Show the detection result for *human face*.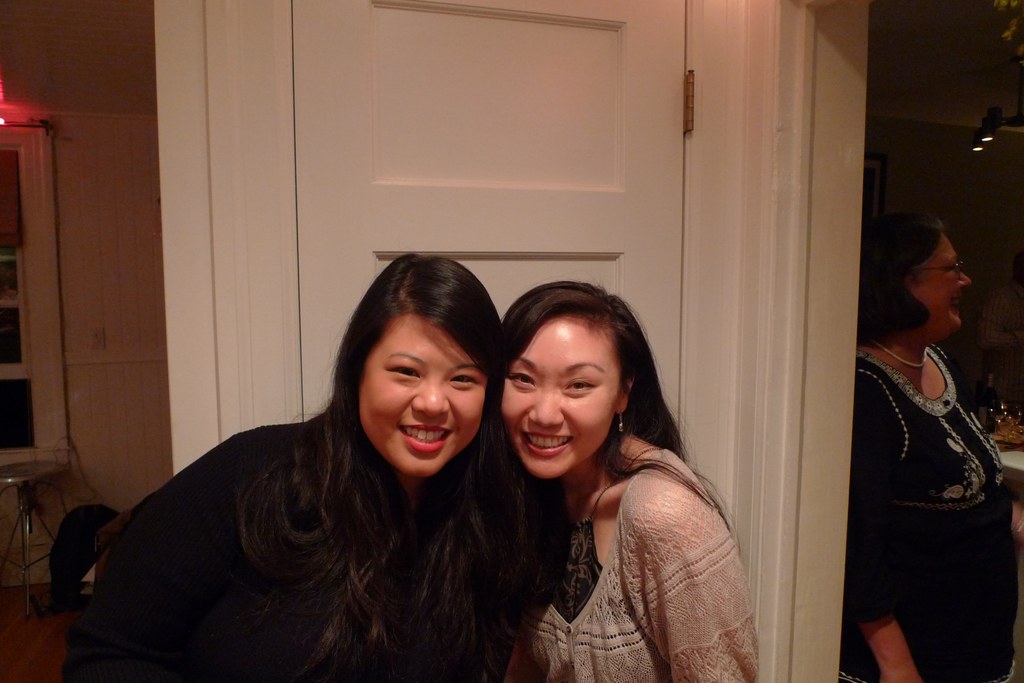
501,316,616,478.
